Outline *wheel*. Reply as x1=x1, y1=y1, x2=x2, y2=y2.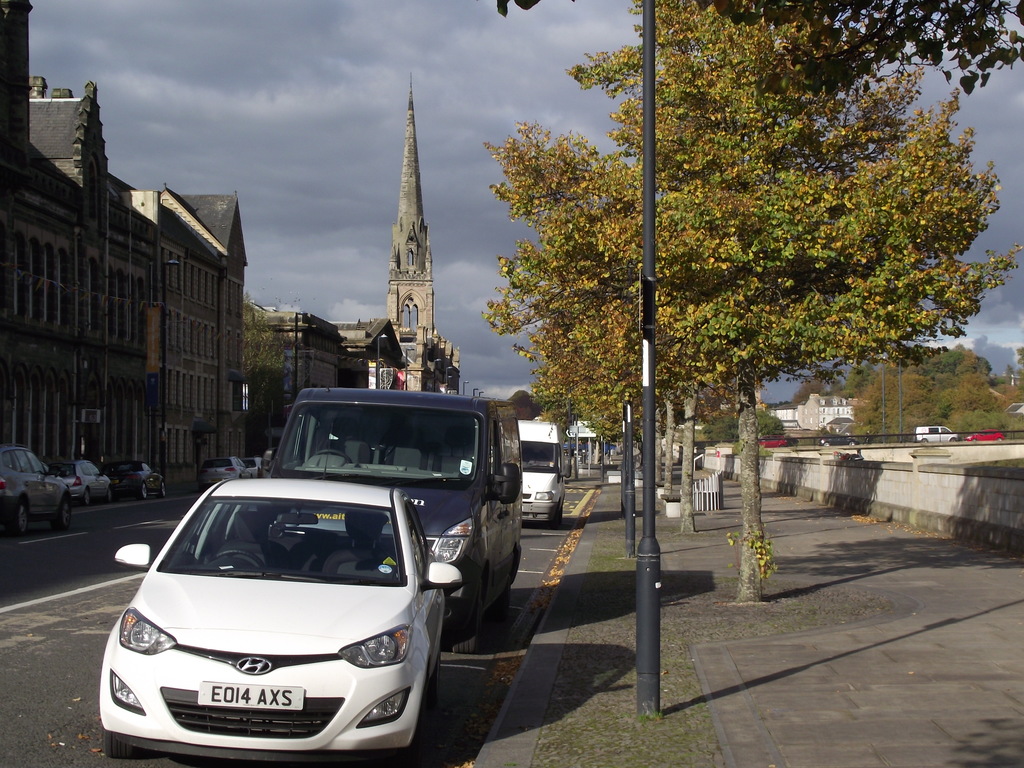
x1=144, y1=486, x2=149, y2=504.
